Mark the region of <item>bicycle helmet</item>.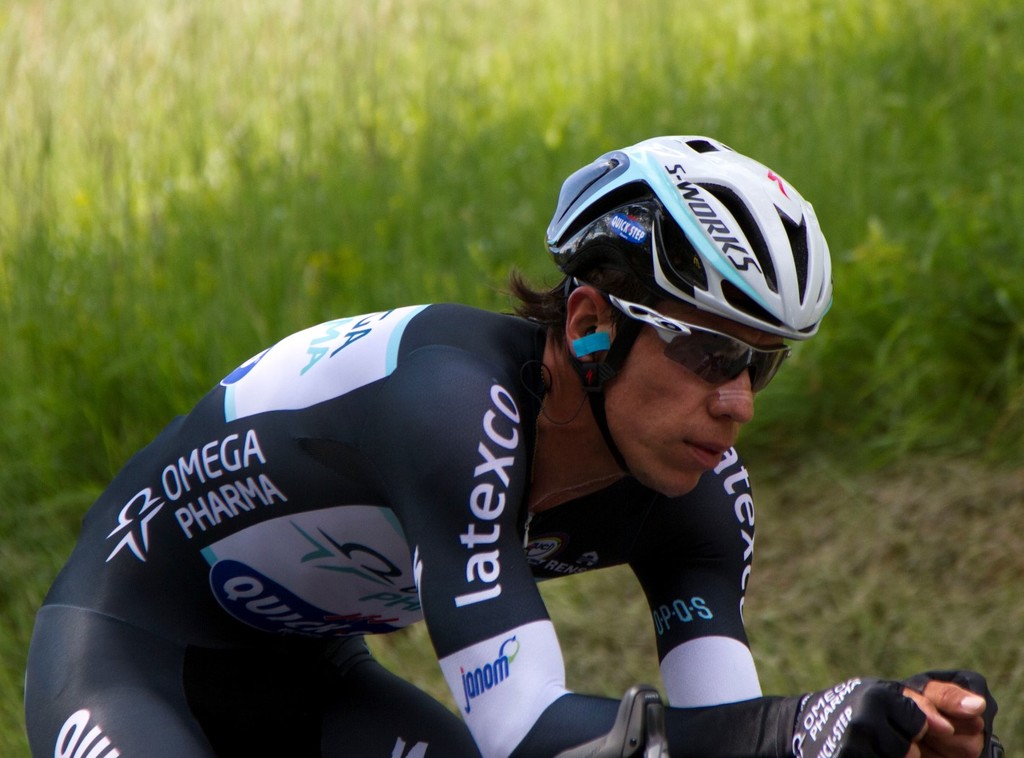
Region: locate(544, 139, 839, 474).
